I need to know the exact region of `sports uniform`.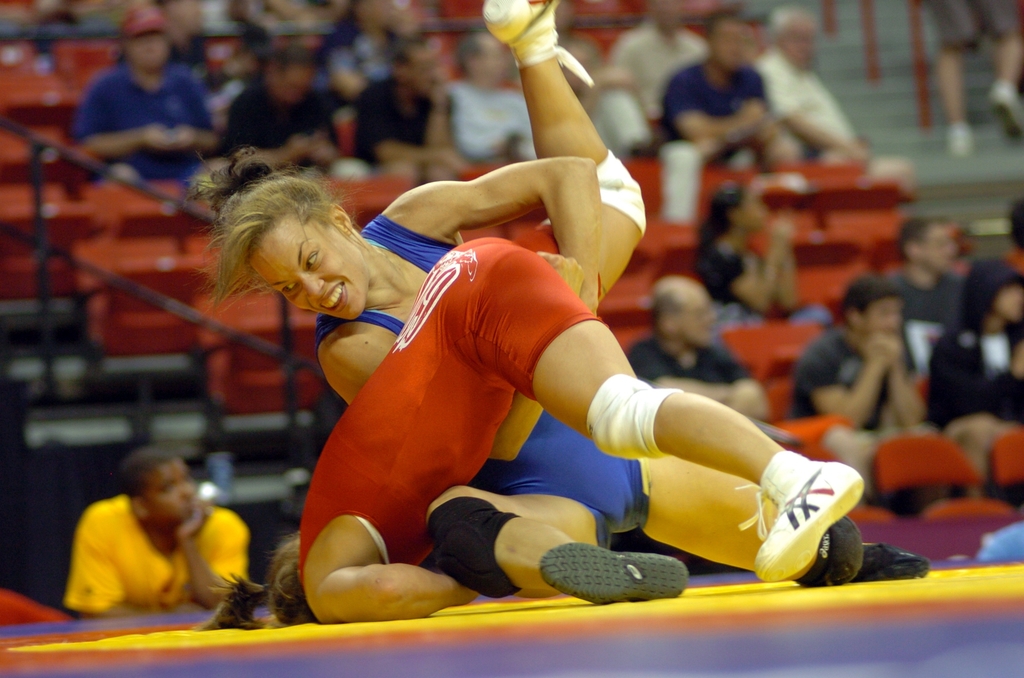
Region: <box>62,46,221,198</box>.
